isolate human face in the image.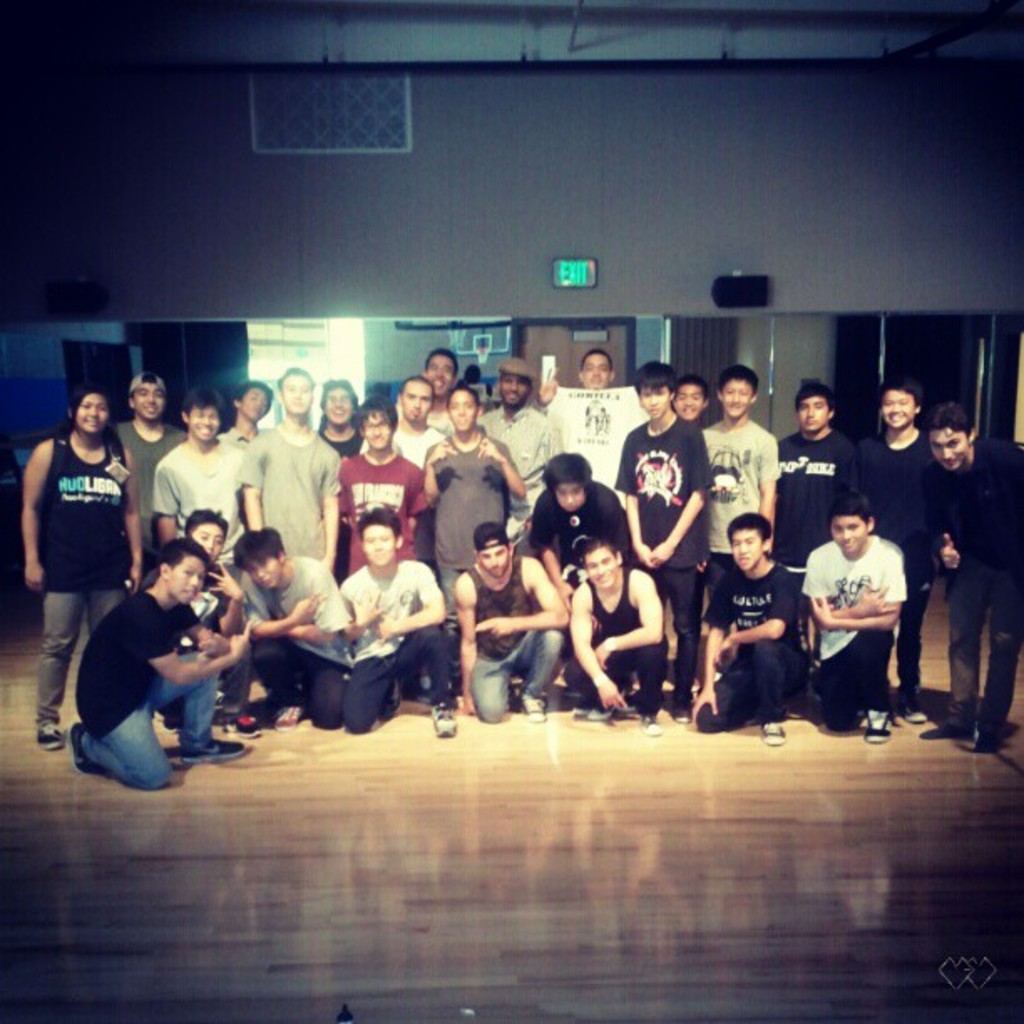
Isolated region: box=[719, 380, 751, 420].
